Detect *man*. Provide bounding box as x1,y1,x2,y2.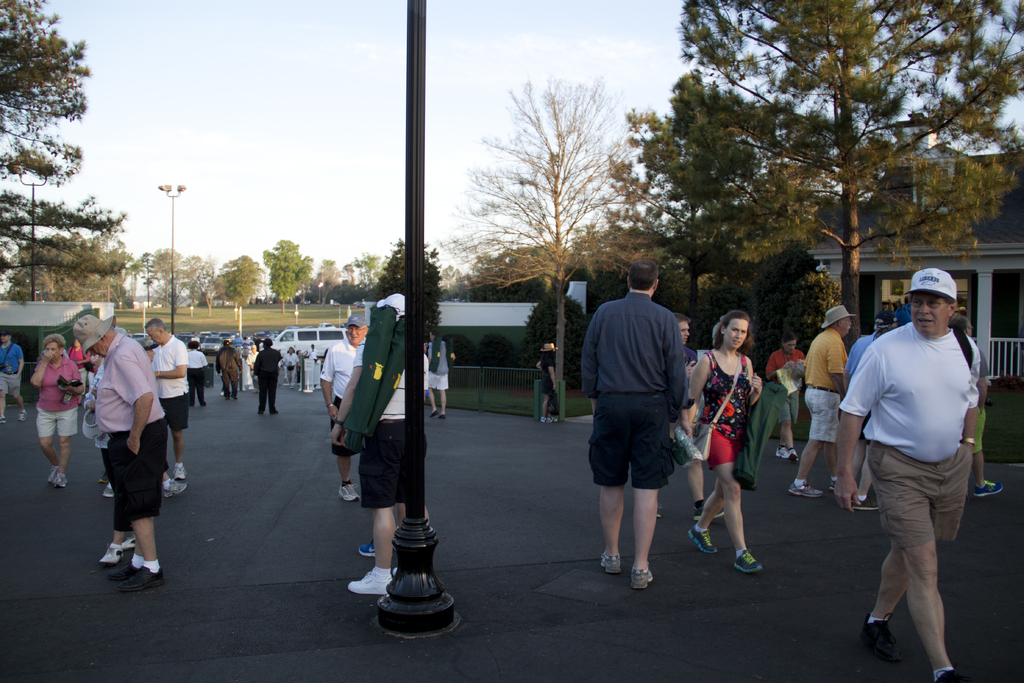
579,263,690,585.
